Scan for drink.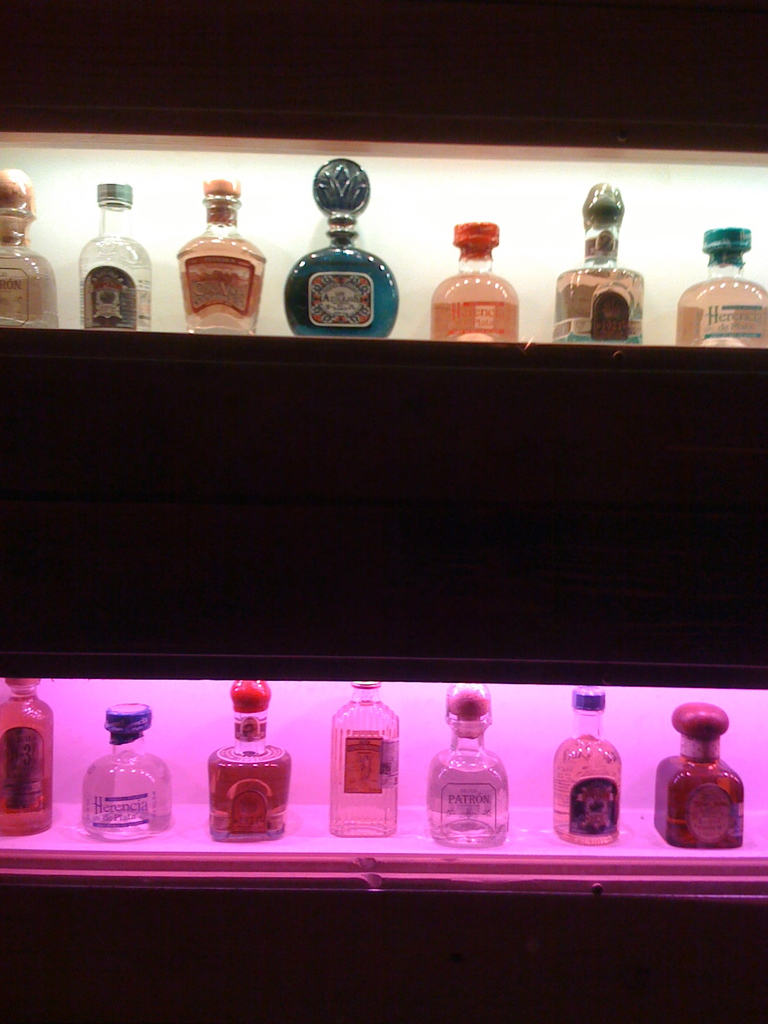
Scan result: BBox(679, 228, 767, 351).
